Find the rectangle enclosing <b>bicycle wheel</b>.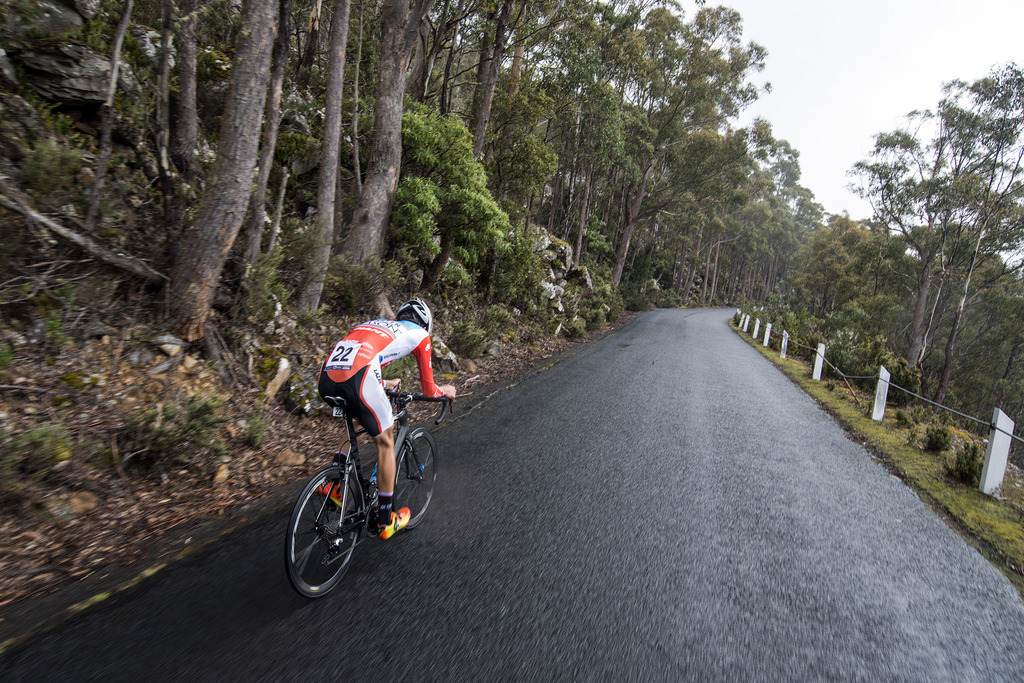
(left=392, top=431, right=438, bottom=529).
